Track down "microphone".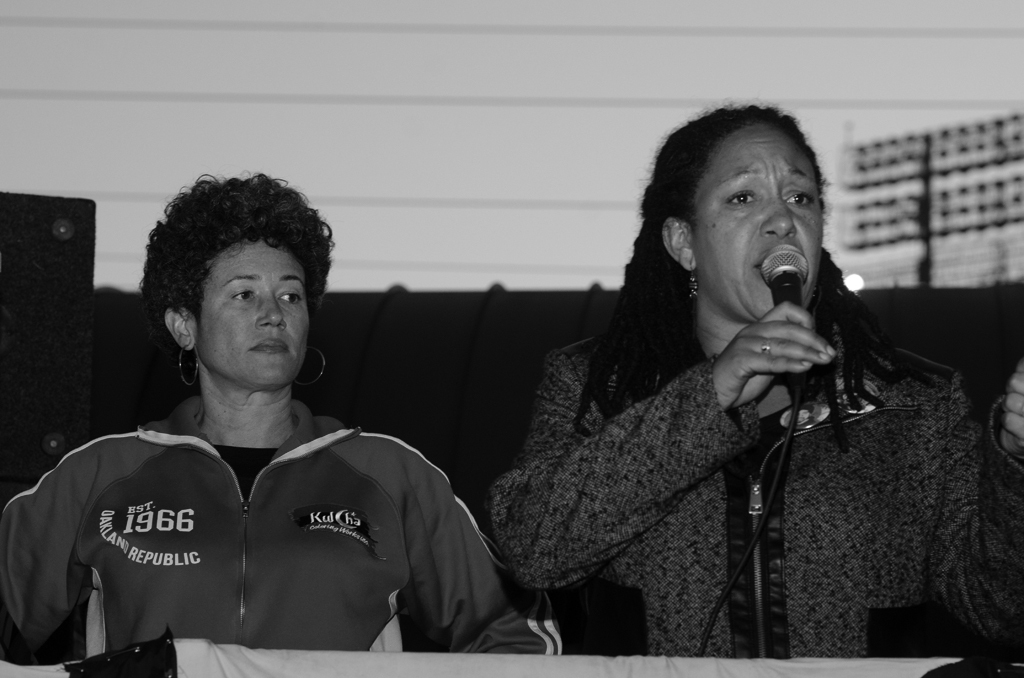
Tracked to bbox=[757, 244, 814, 396].
